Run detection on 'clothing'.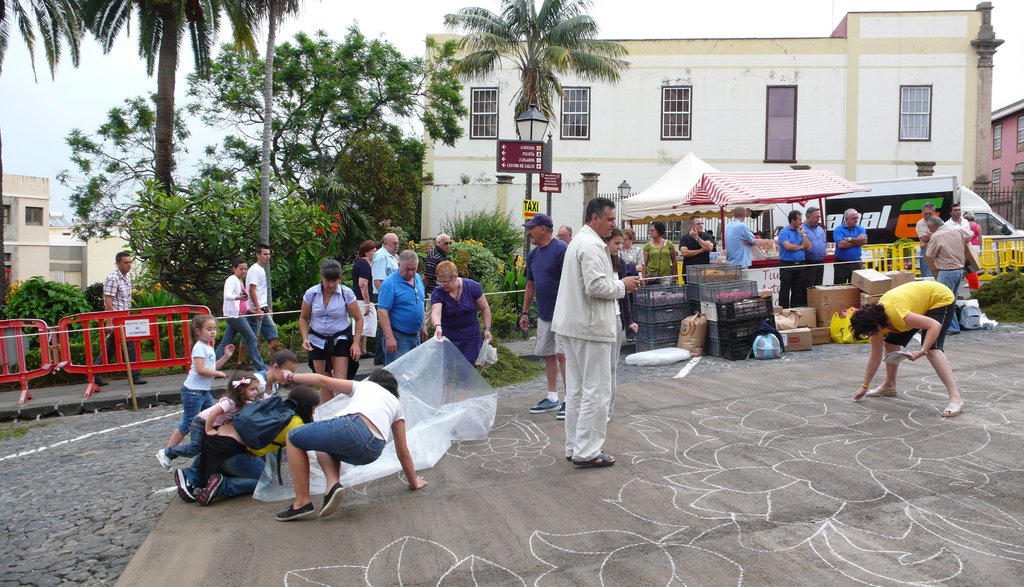
Result: x1=351 y1=259 x2=375 y2=335.
